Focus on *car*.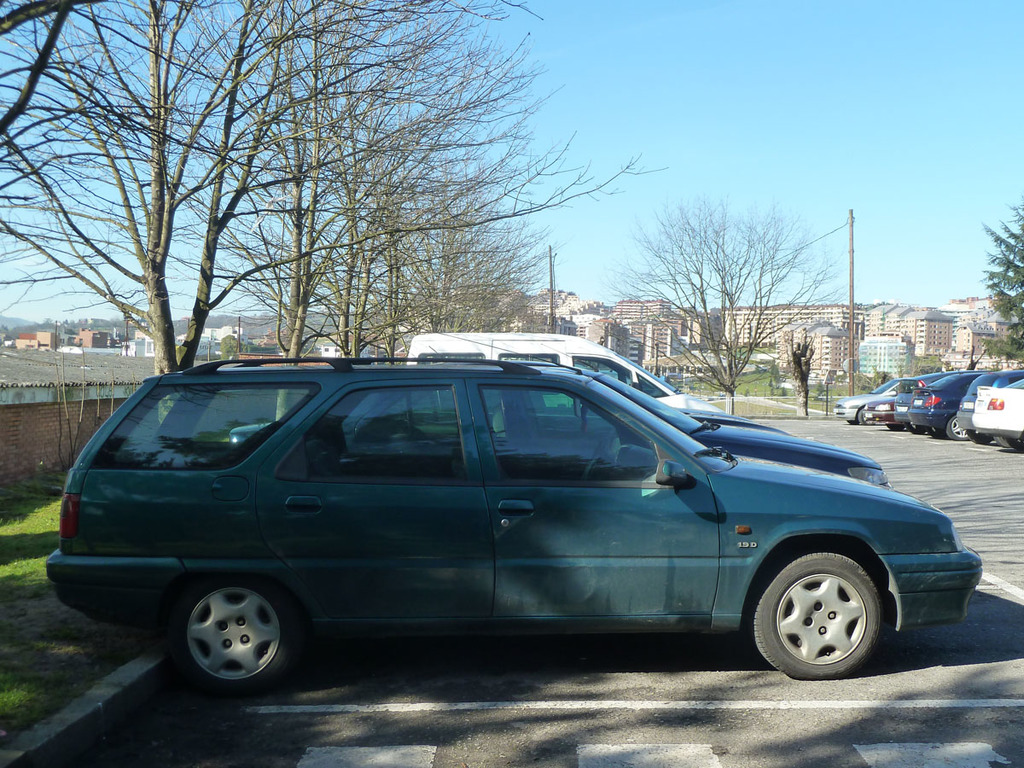
Focused at region(915, 370, 983, 435).
